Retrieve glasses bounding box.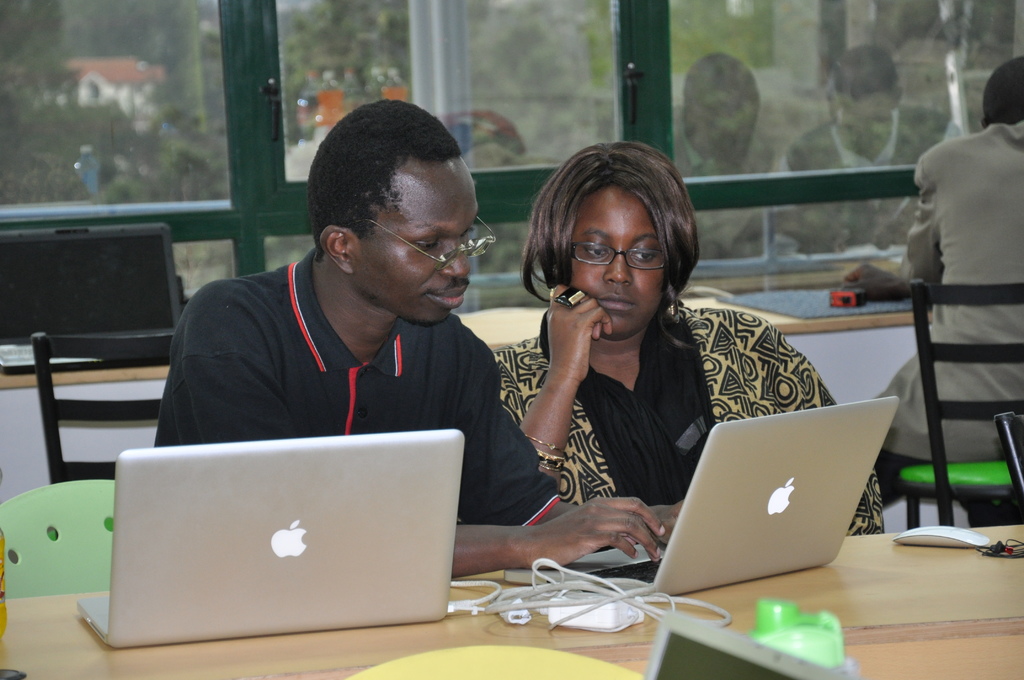
Bounding box: (left=570, top=242, right=670, bottom=274).
